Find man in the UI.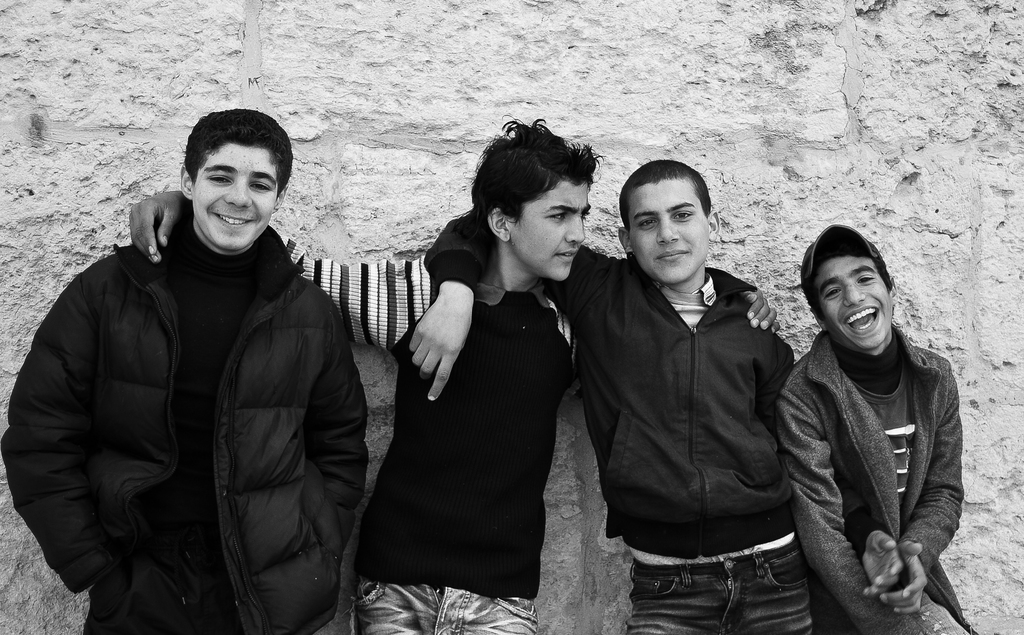
UI element at x1=26, y1=115, x2=394, y2=634.
